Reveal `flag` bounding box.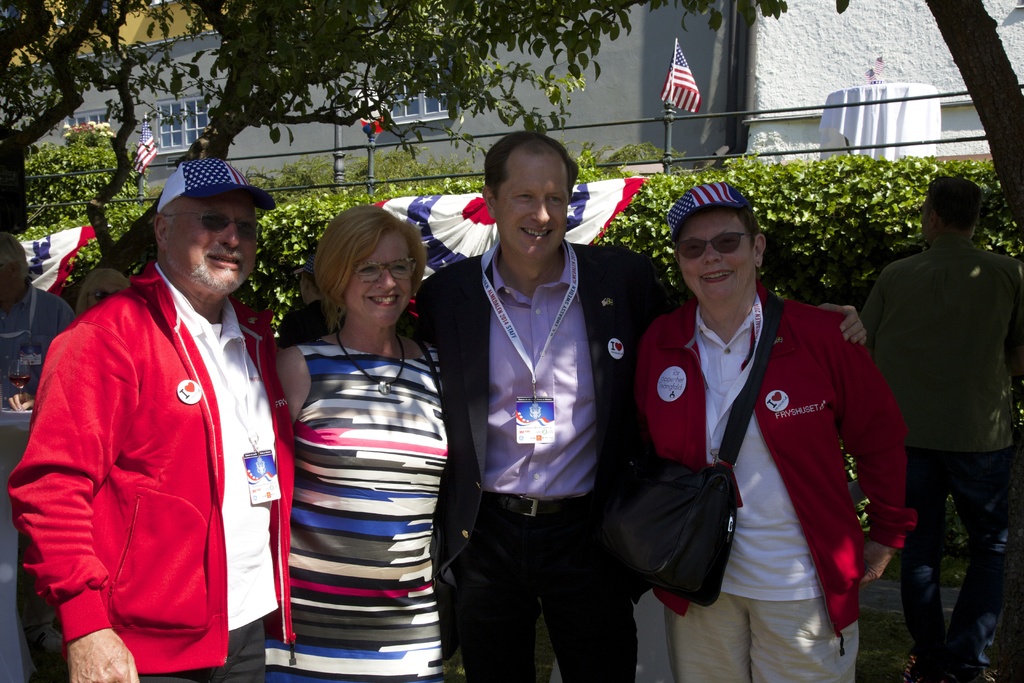
Revealed: 155,161,276,213.
